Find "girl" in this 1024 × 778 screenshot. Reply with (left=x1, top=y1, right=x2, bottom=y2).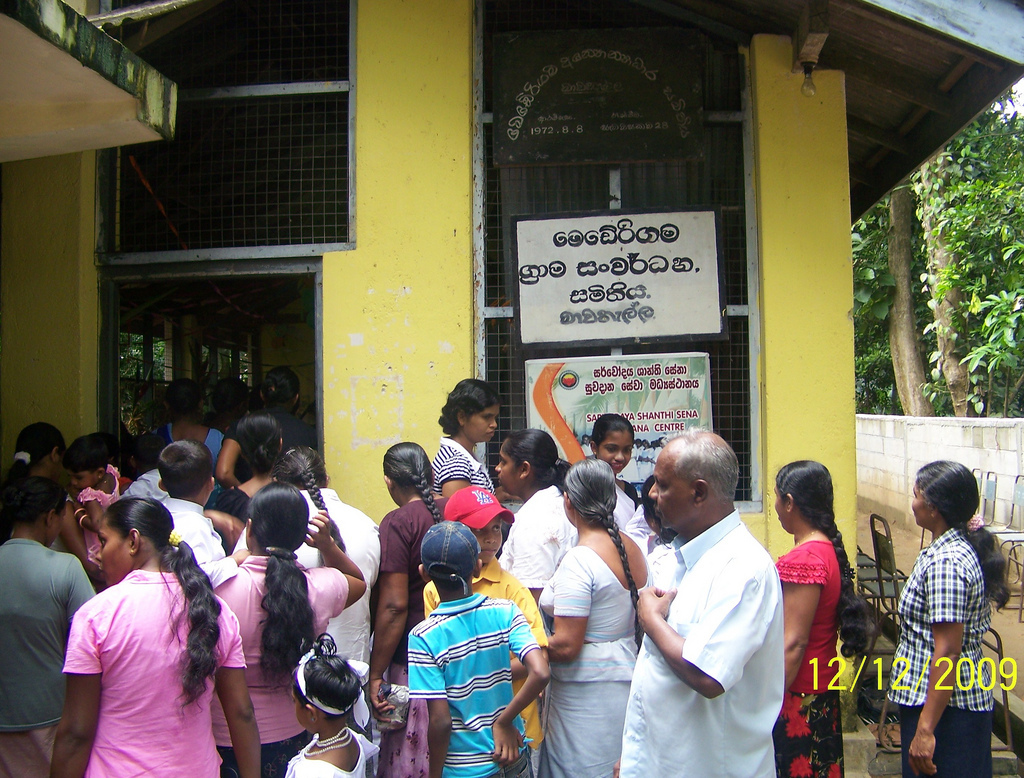
(left=435, top=377, right=496, bottom=504).
